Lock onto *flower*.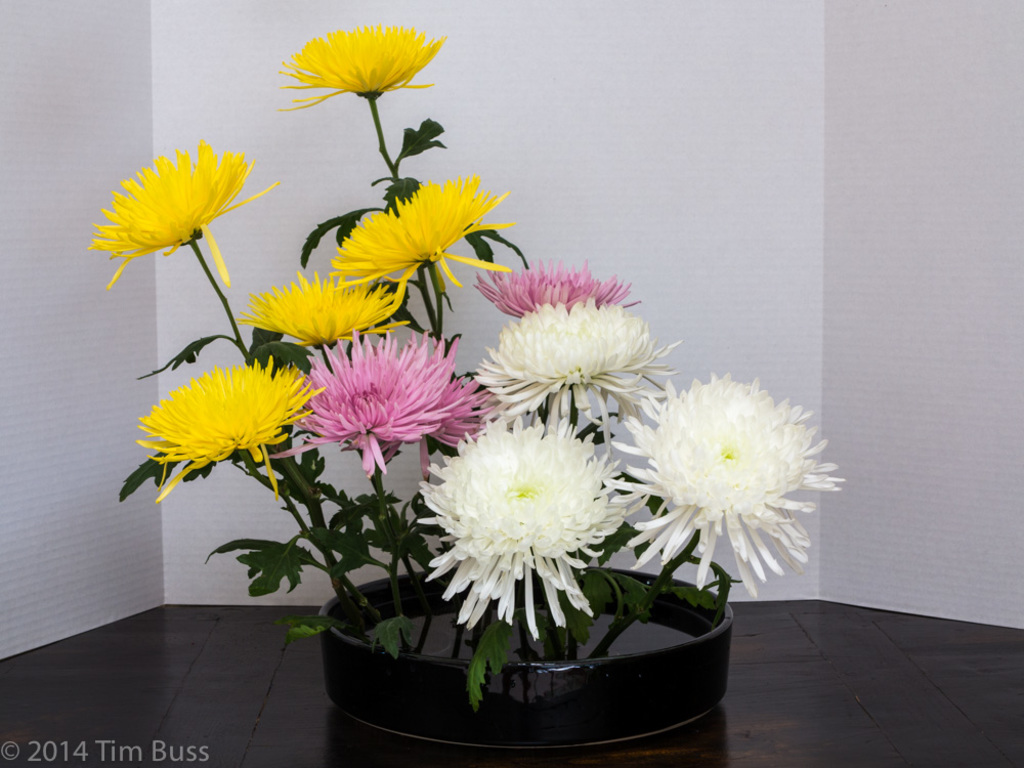
Locked: bbox=[327, 171, 516, 294].
